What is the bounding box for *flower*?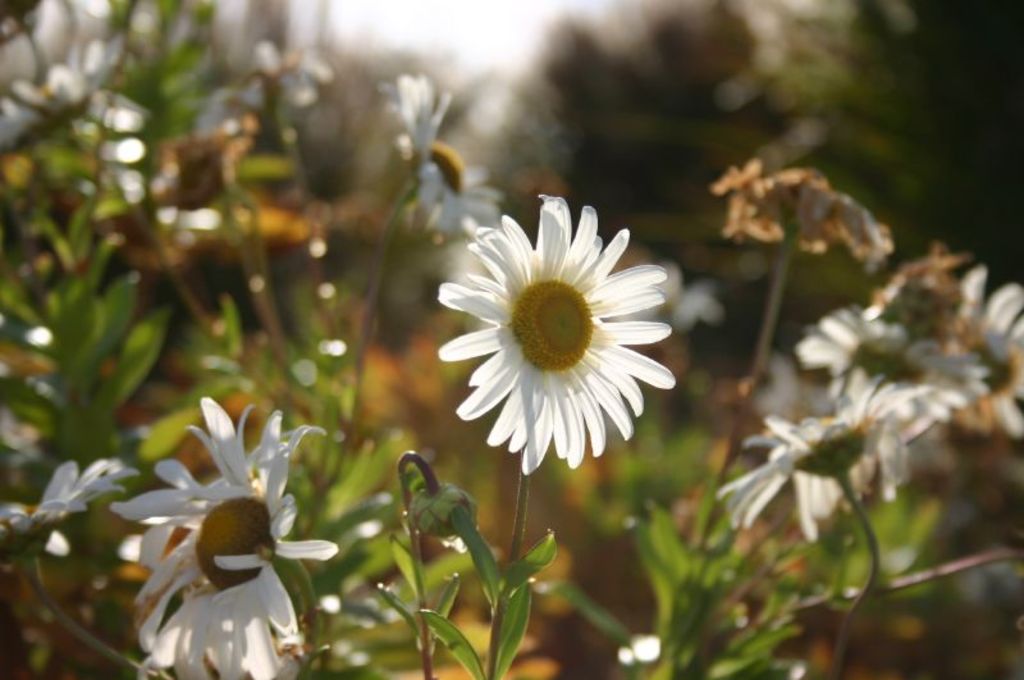
(x1=719, y1=159, x2=892, y2=271).
